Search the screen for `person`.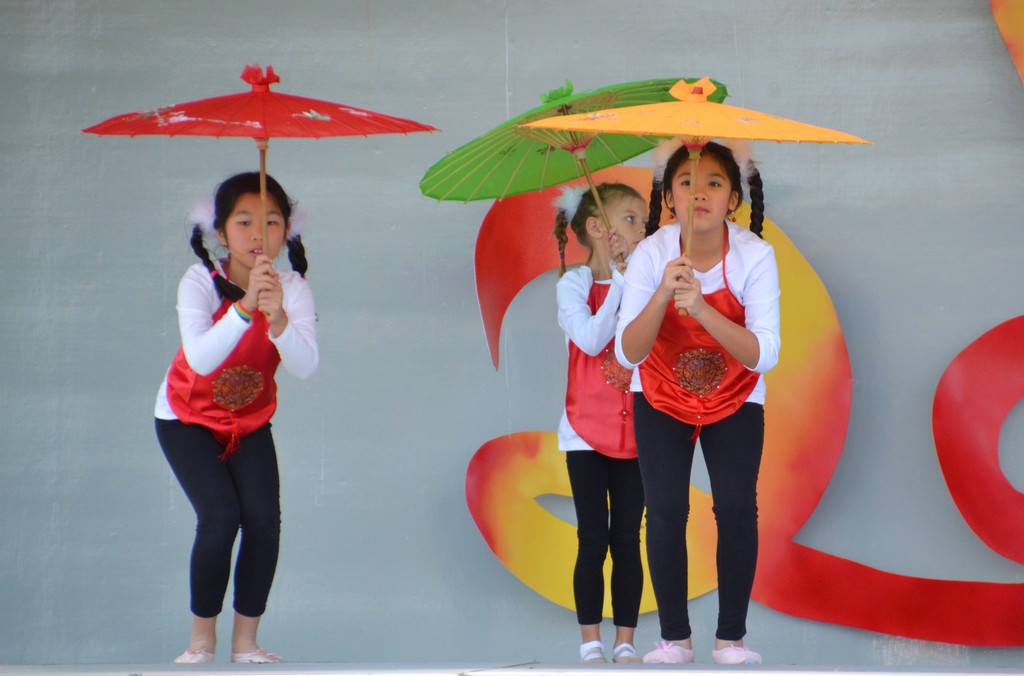
Found at (x1=549, y1=182, x2=652, y2=673).
